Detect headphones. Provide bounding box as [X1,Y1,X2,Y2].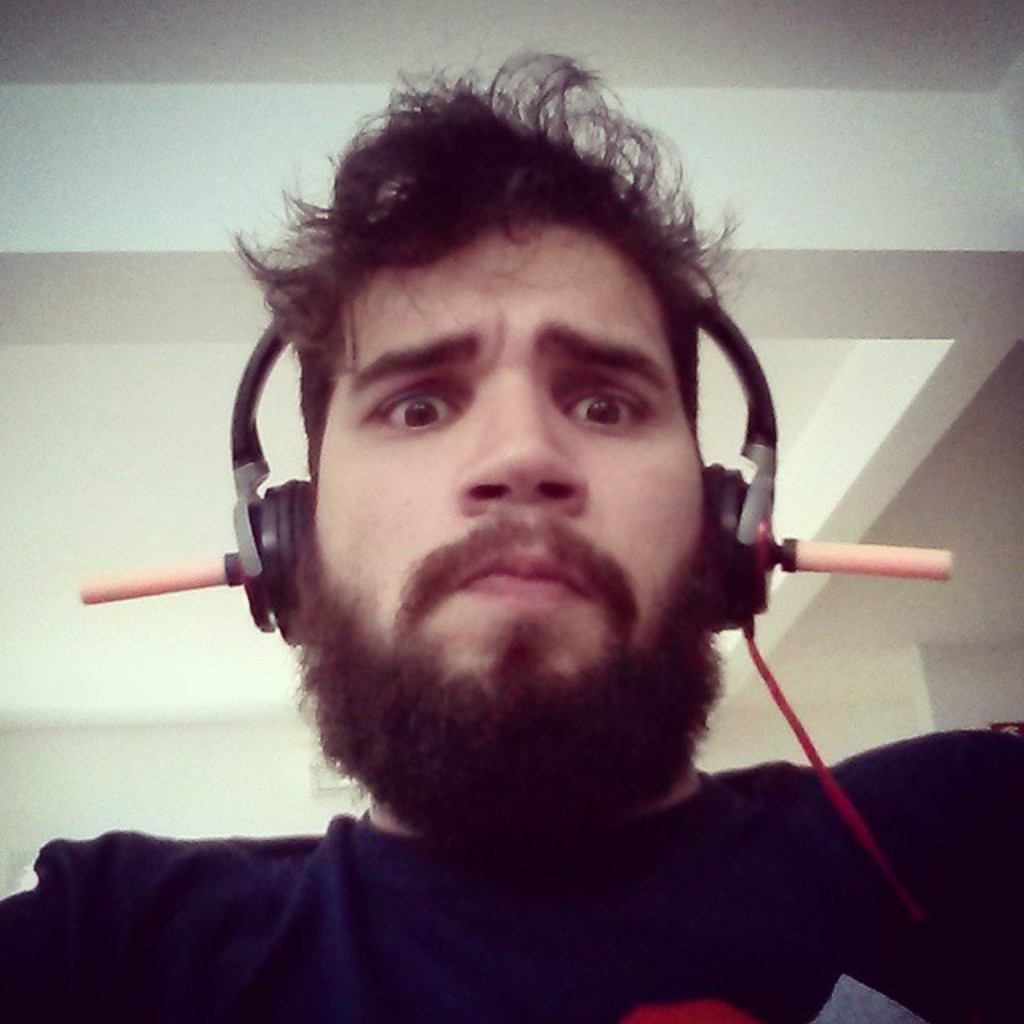
[227,277,773,632].
